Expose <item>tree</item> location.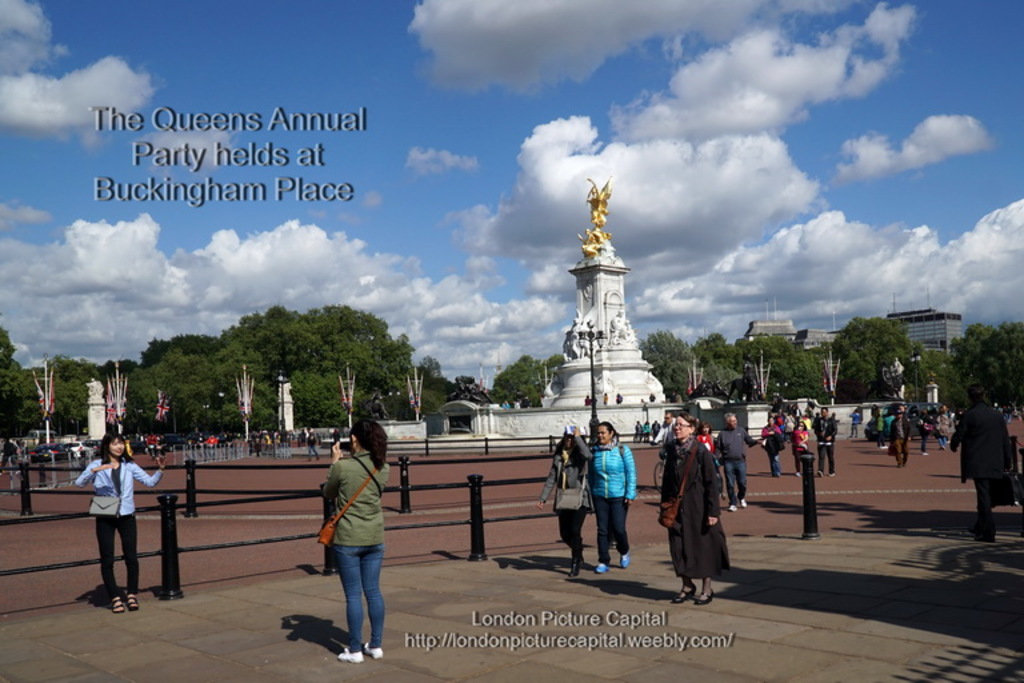
Exposed at (x1=820, y1=315, x2=947, y2=406).
